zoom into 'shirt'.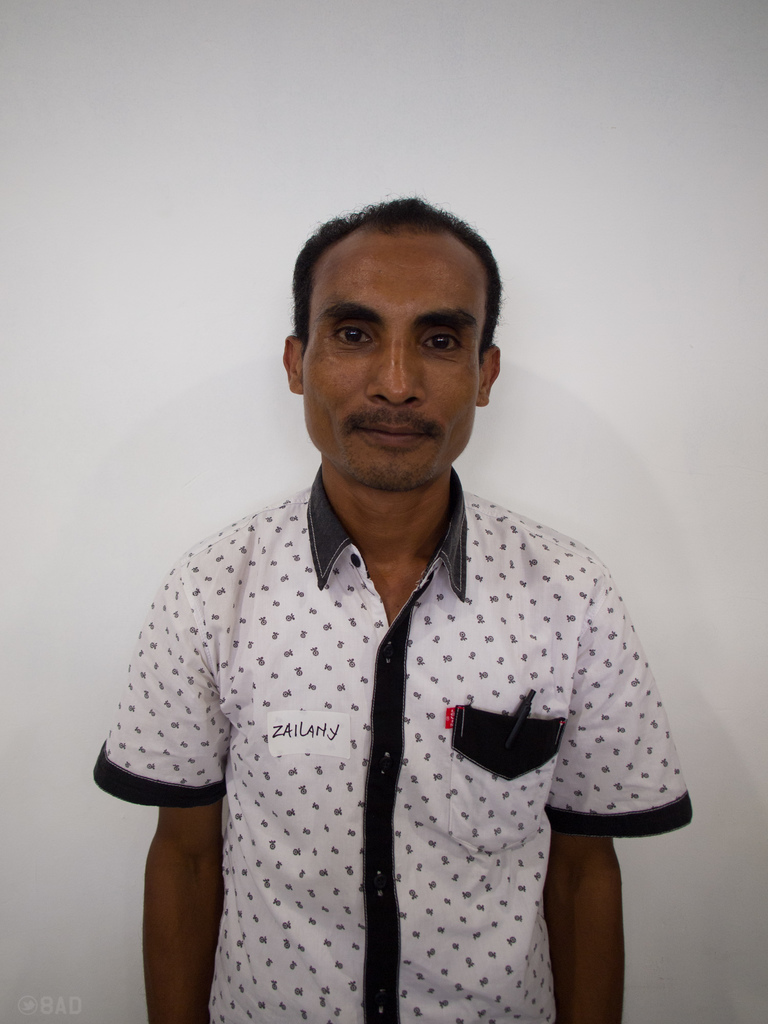
Zoom target: bbox=(95, 466, 692, 1020).
